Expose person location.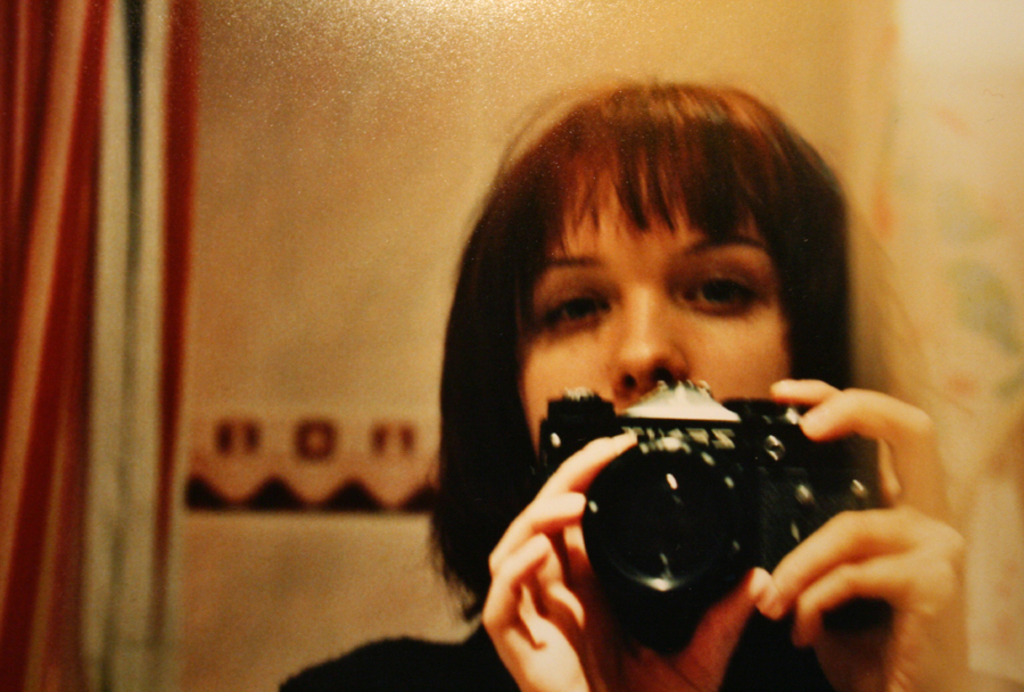
Exposed at [x1=323, y1=68, x2=959, y2=691].
